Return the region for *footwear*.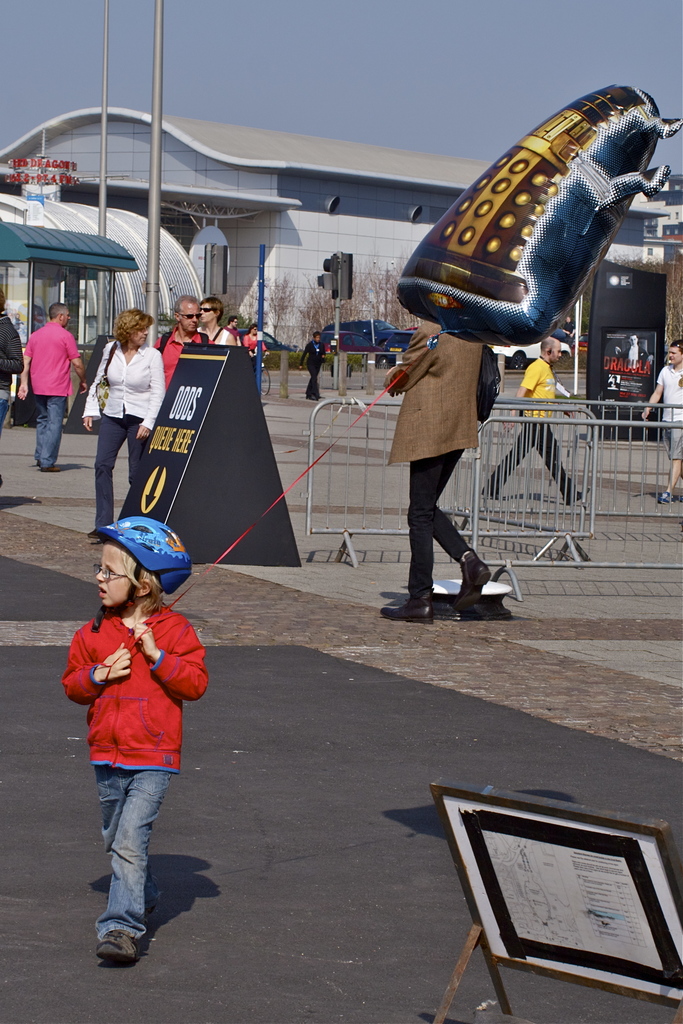
crop(376, 584, 432, 627).
